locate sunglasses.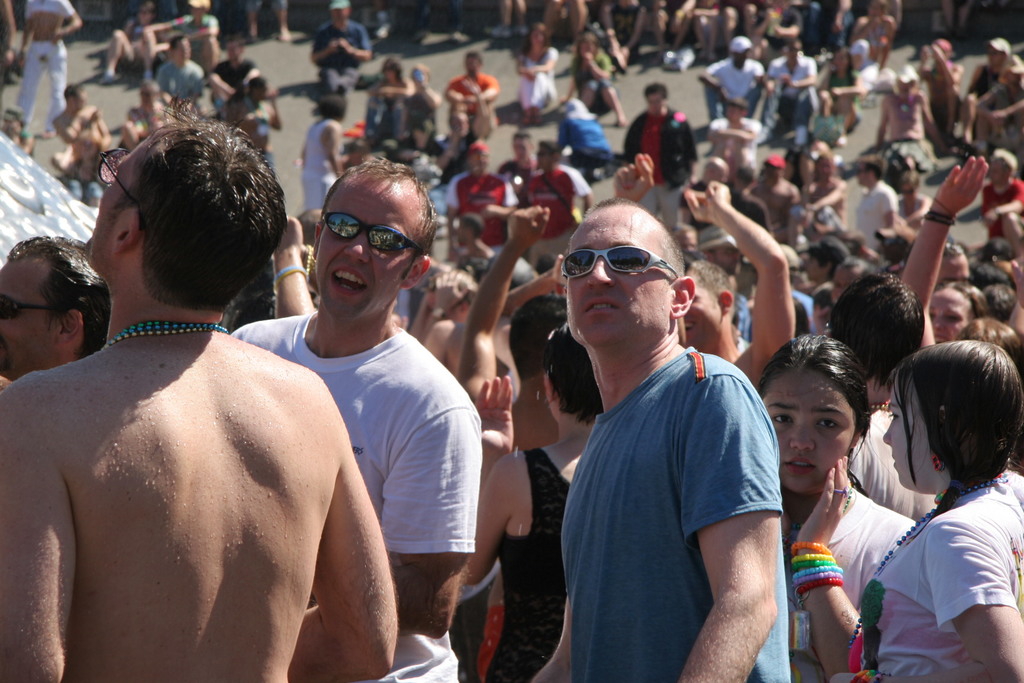
Bounding box: (97, 147, 138, 231).
